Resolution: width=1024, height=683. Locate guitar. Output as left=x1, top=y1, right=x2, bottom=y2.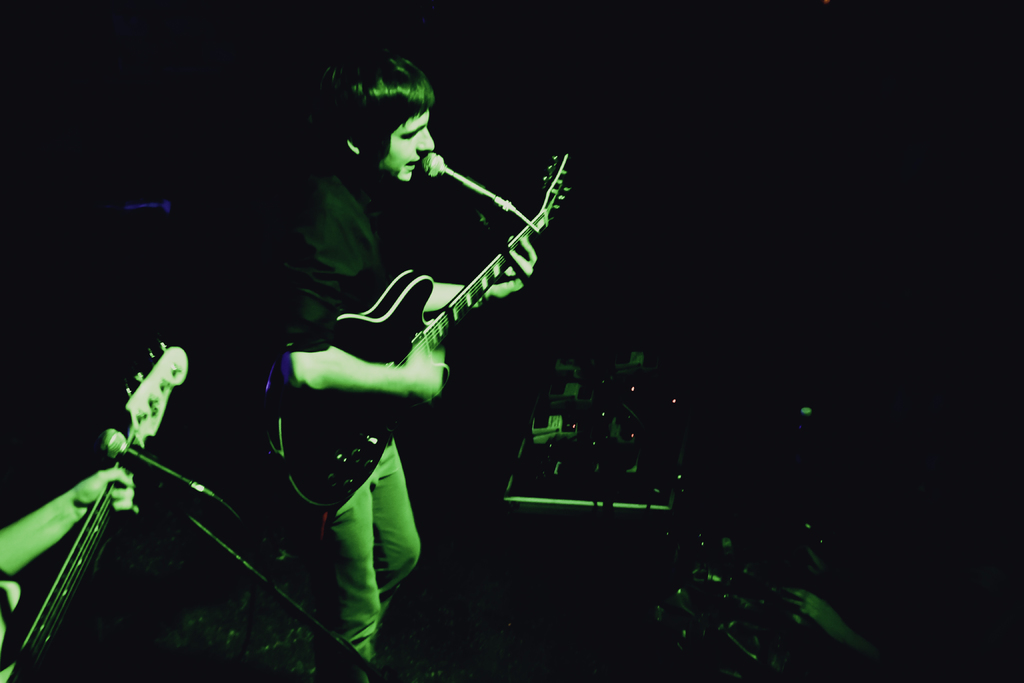
left=281, top=152, right=570, bottom=495.
